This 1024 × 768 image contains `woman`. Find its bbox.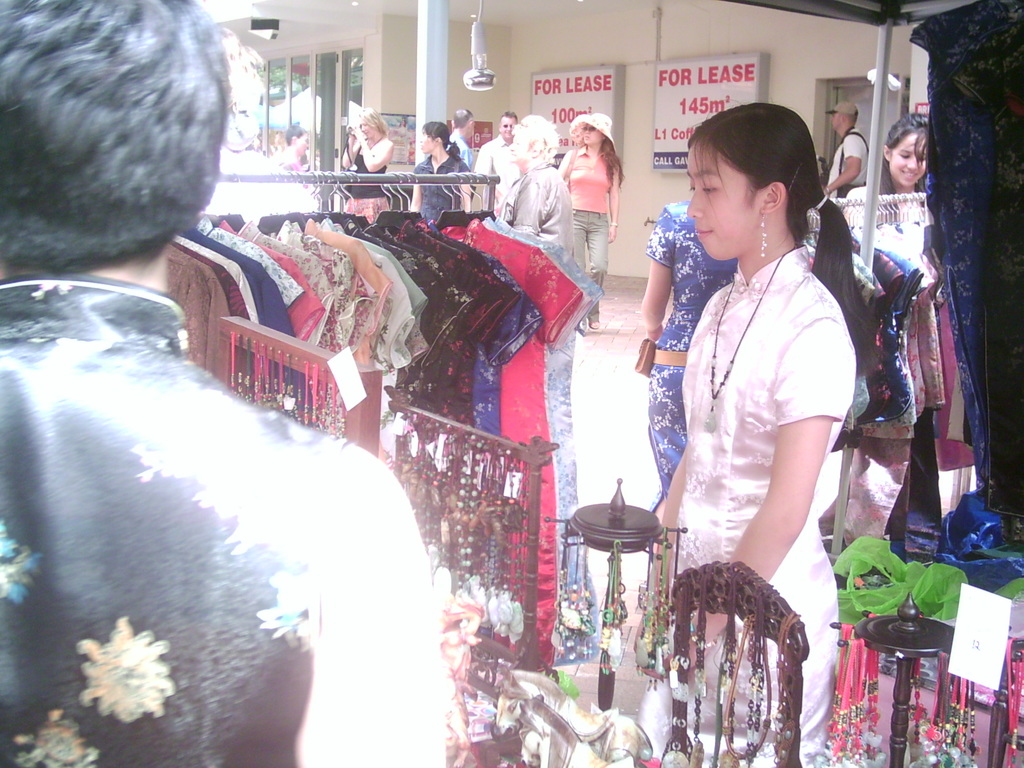
[x1=846, y1=108, x2=934, y2=208].
